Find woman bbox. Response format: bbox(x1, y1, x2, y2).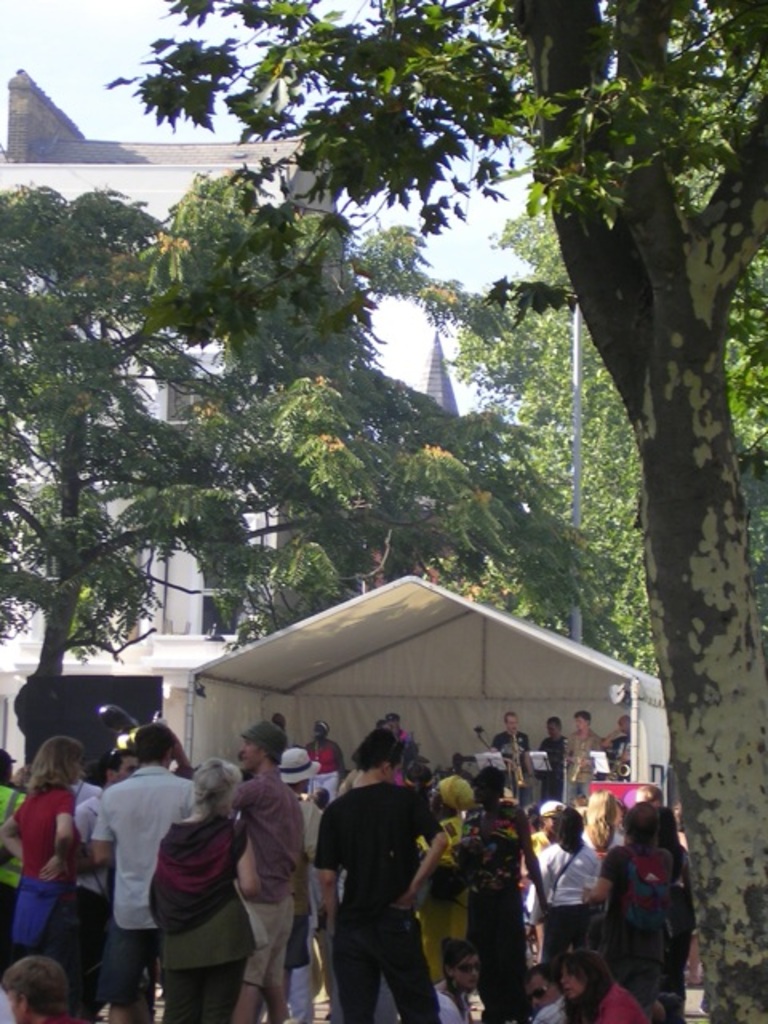
bbox(550, 949, 650, 1022).
